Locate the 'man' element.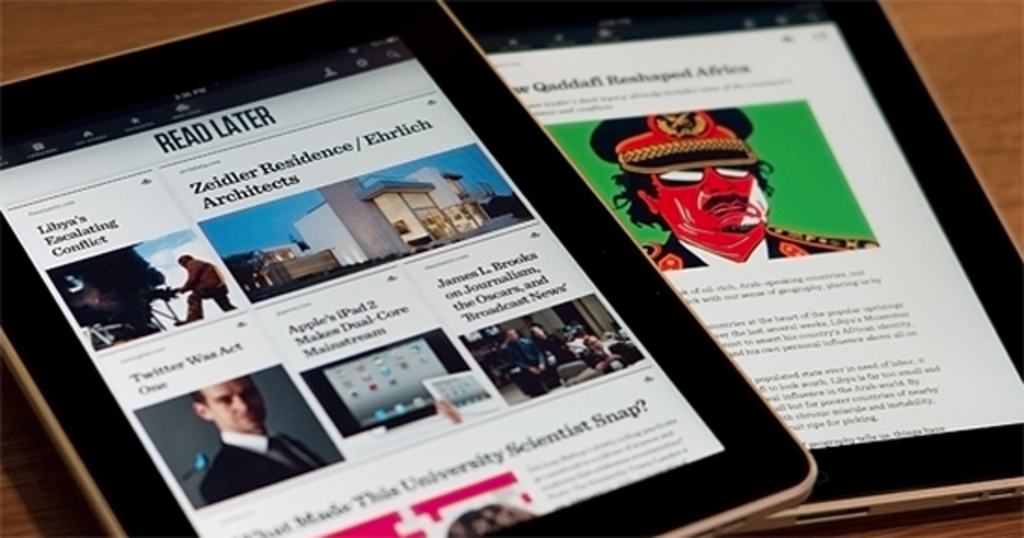
Element bbox: locate(168, 253, 235, 327).
